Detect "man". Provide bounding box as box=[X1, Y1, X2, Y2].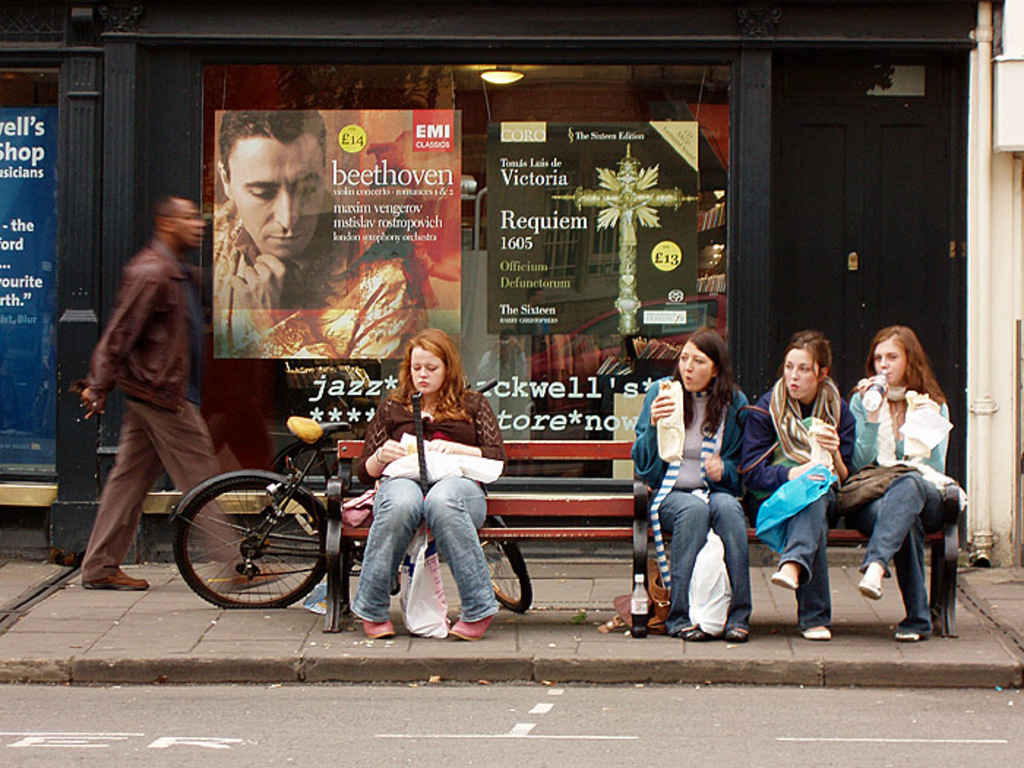
box=[80, 178, 298, 601].
